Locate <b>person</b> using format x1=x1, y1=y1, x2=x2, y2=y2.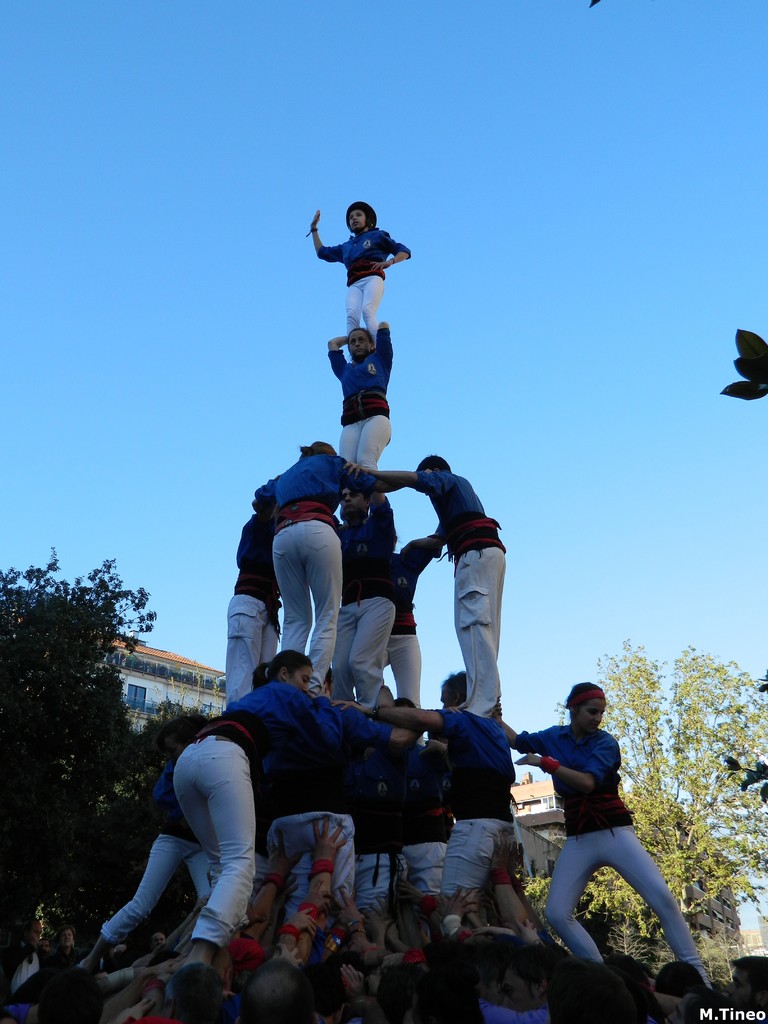
x1=229, y1=483, x2=282, y2=703.
